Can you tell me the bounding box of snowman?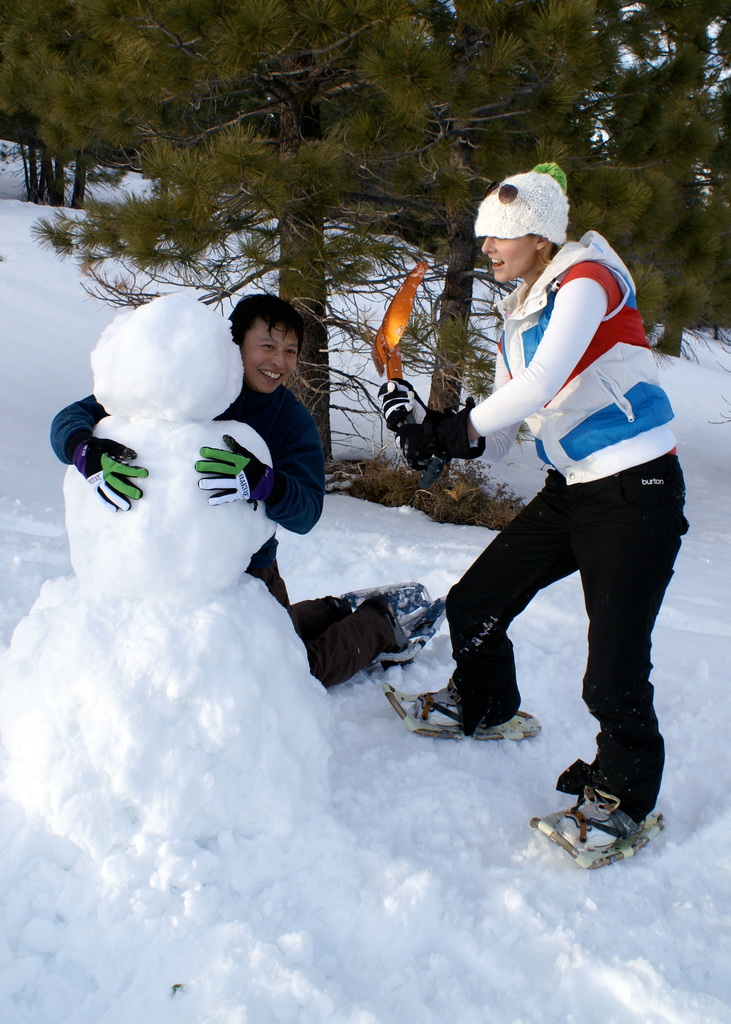
0:287:336:853.
